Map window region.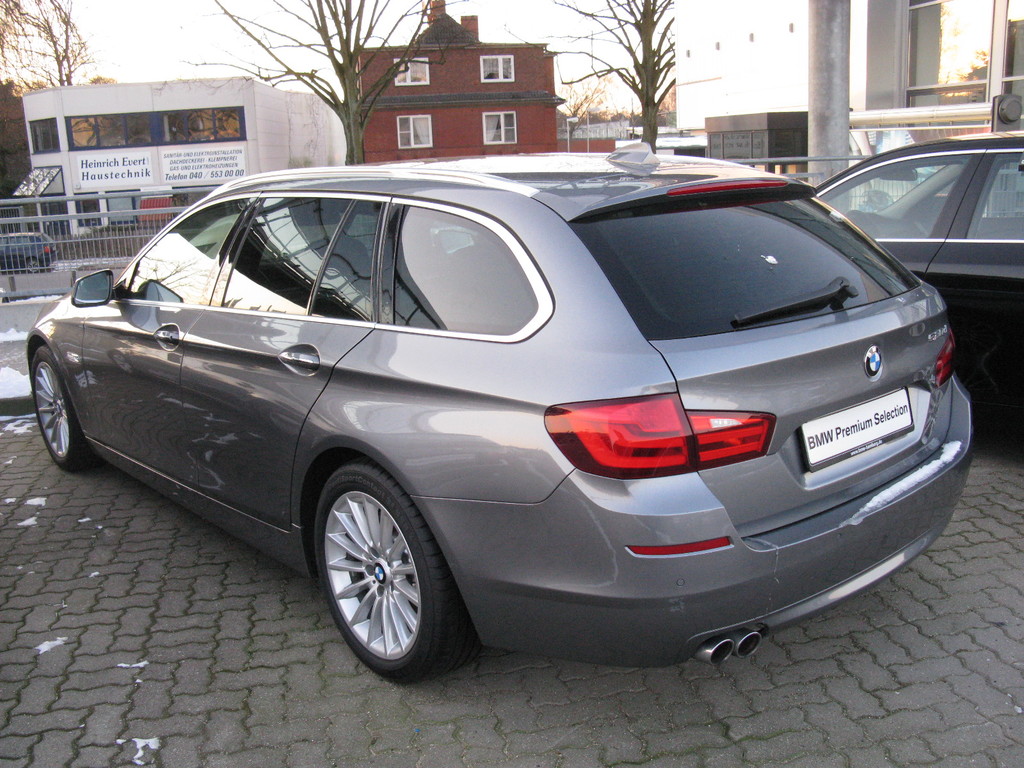
Mapped to left=106, top=190, right=143, bottom=222.
